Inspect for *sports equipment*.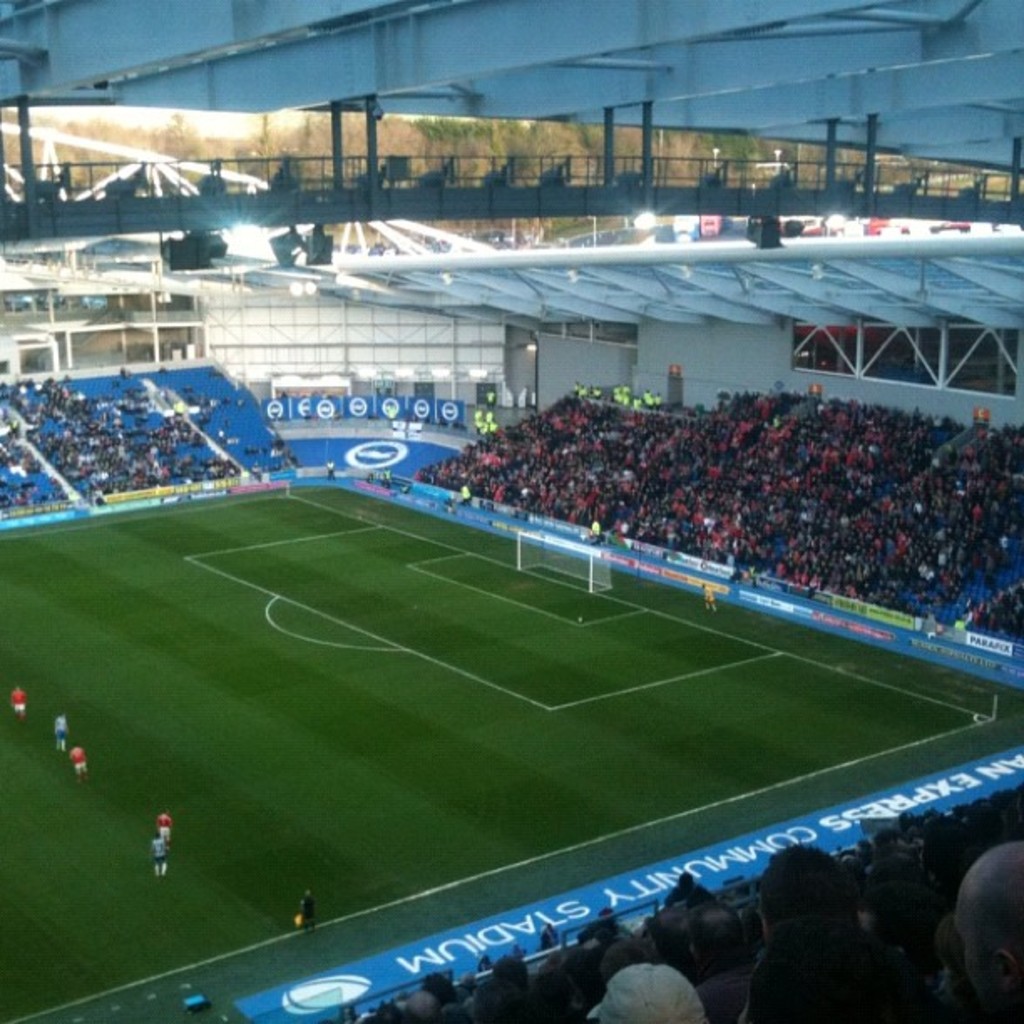
Inspection: (left=515, top=530, right=616, bottom=597).
